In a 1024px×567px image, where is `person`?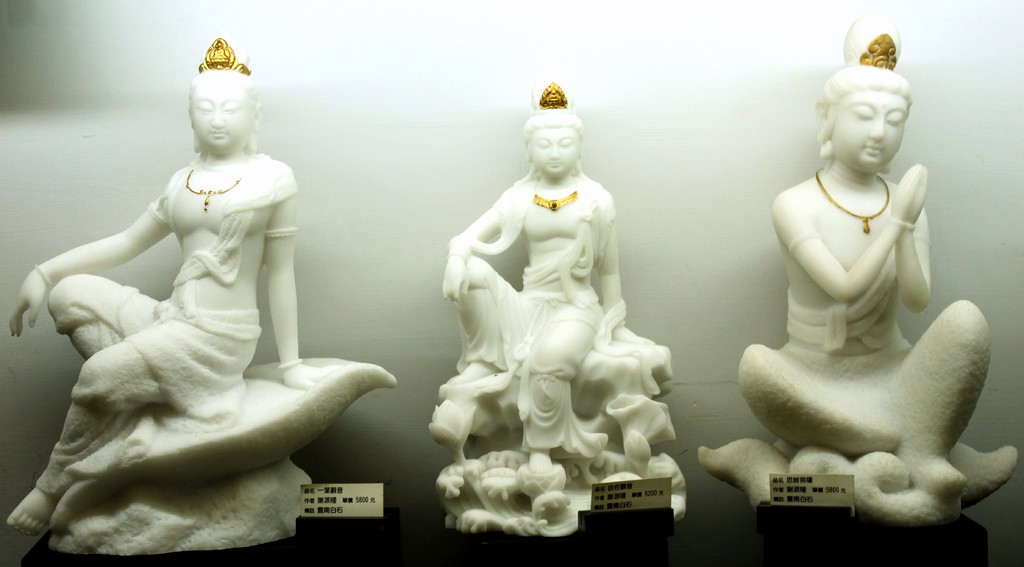
region(438, 84, 658, 478).
